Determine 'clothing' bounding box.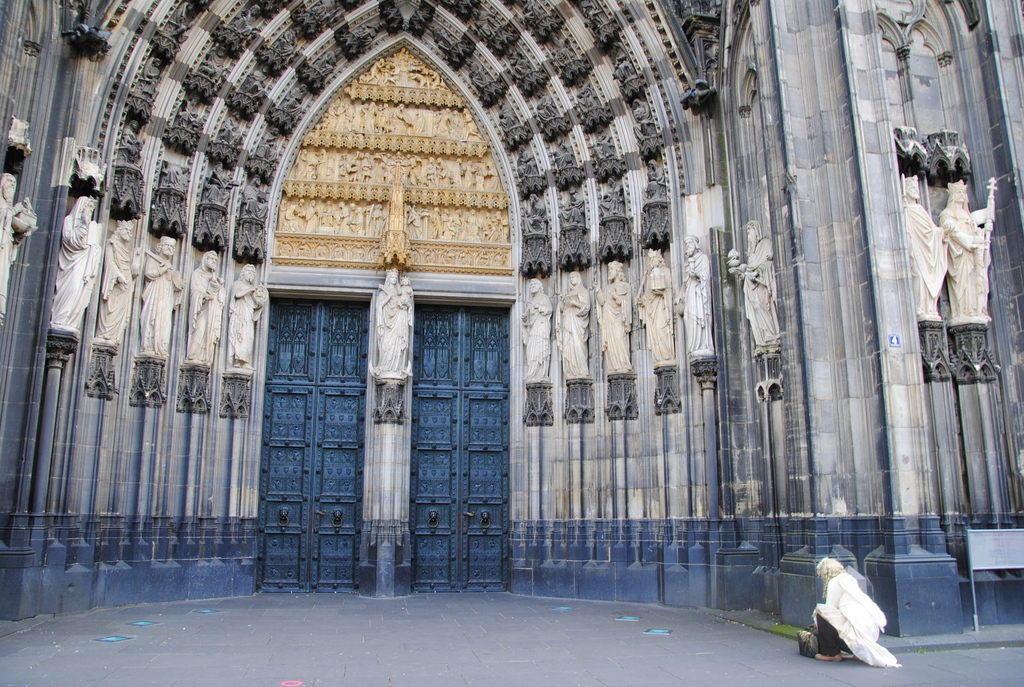
Determined: left=678, top=251, right=714, bottom=354.
